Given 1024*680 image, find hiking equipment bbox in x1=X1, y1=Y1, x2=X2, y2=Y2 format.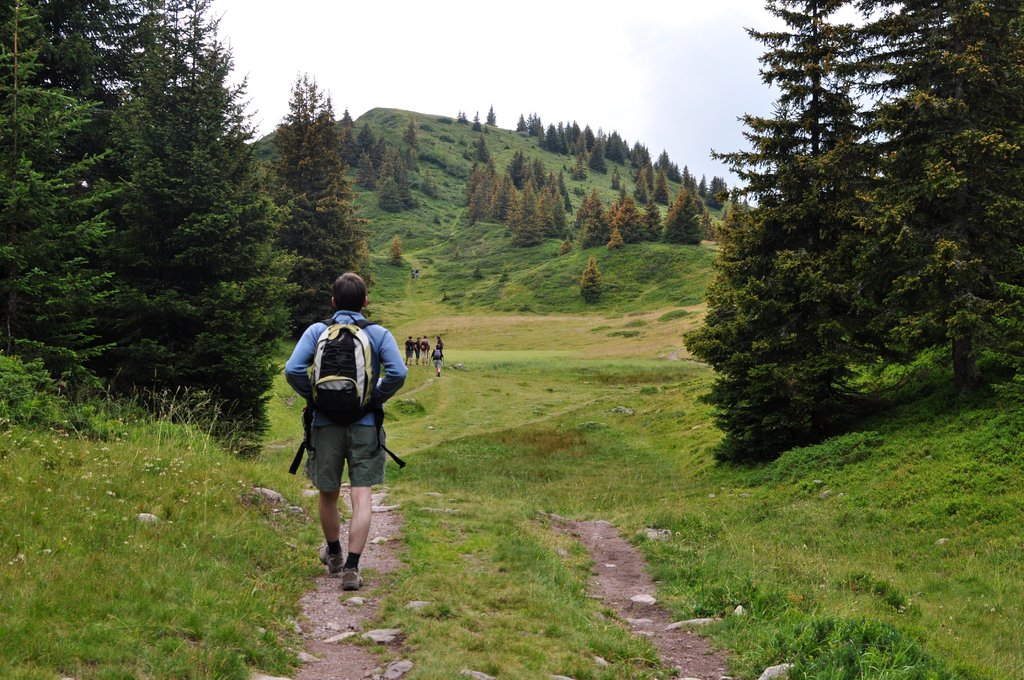
x1=440, y1=342, x2=444, y2=348.
